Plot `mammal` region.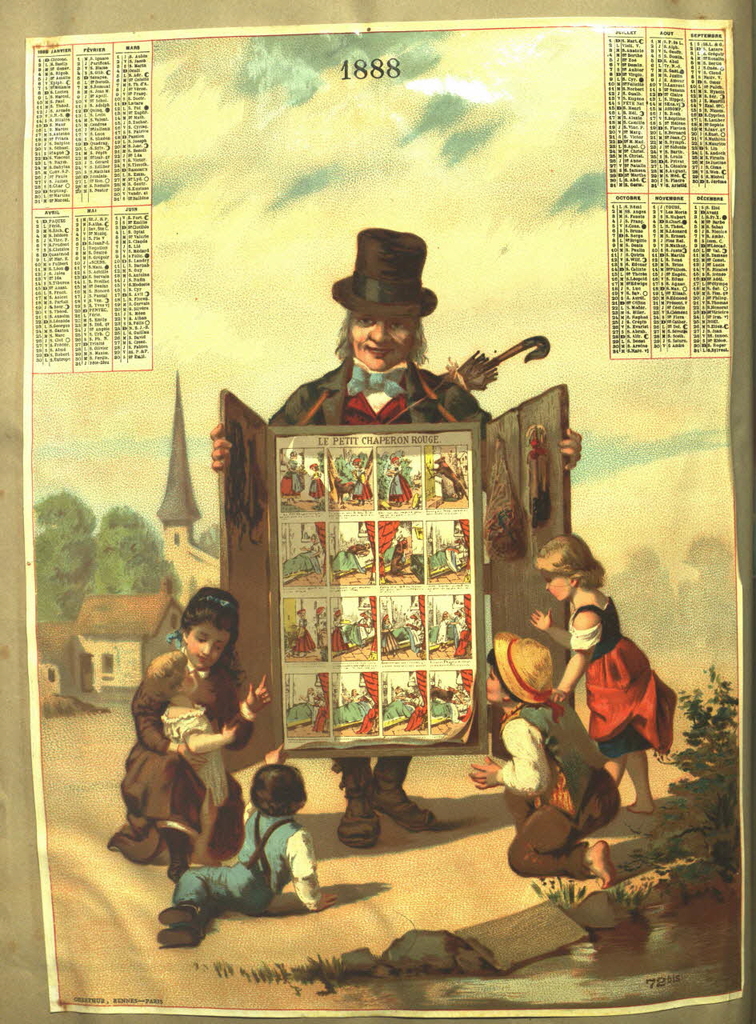
Plotted at Rect(155, 742, 331, 950).
